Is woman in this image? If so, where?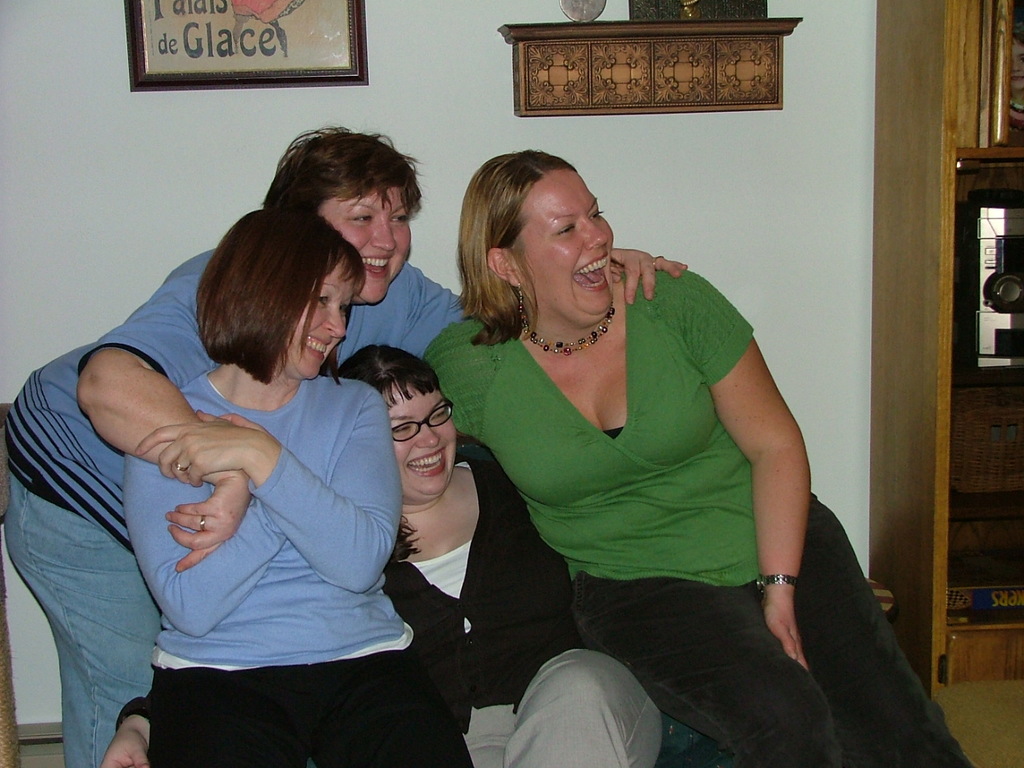
Yes, at [0,118,694,767].
